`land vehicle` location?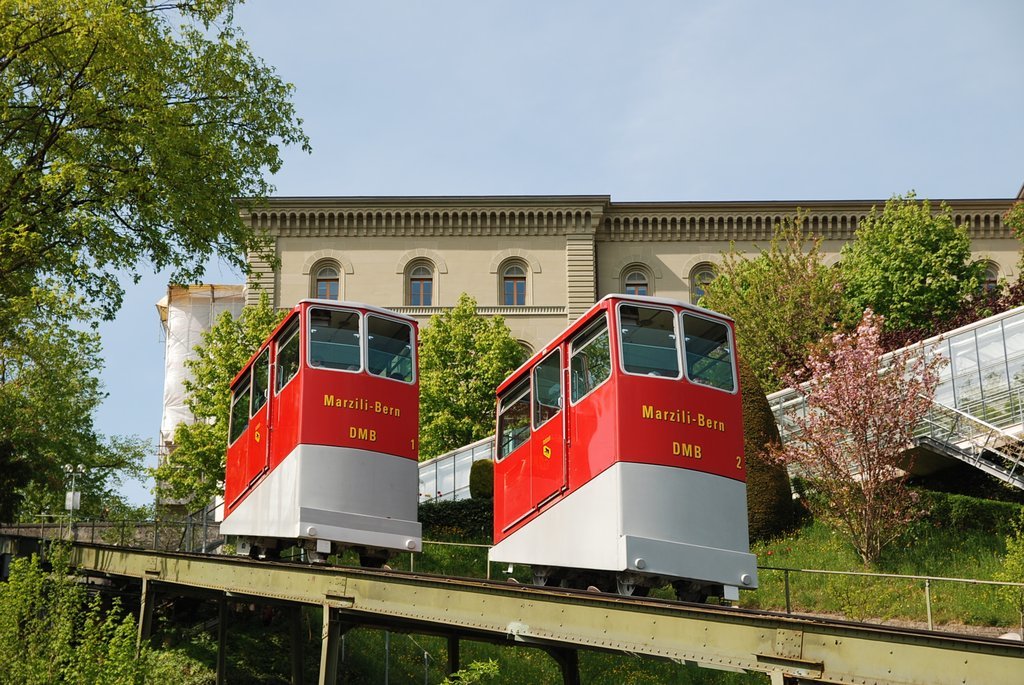
crop(456, 315, 764, 599)
